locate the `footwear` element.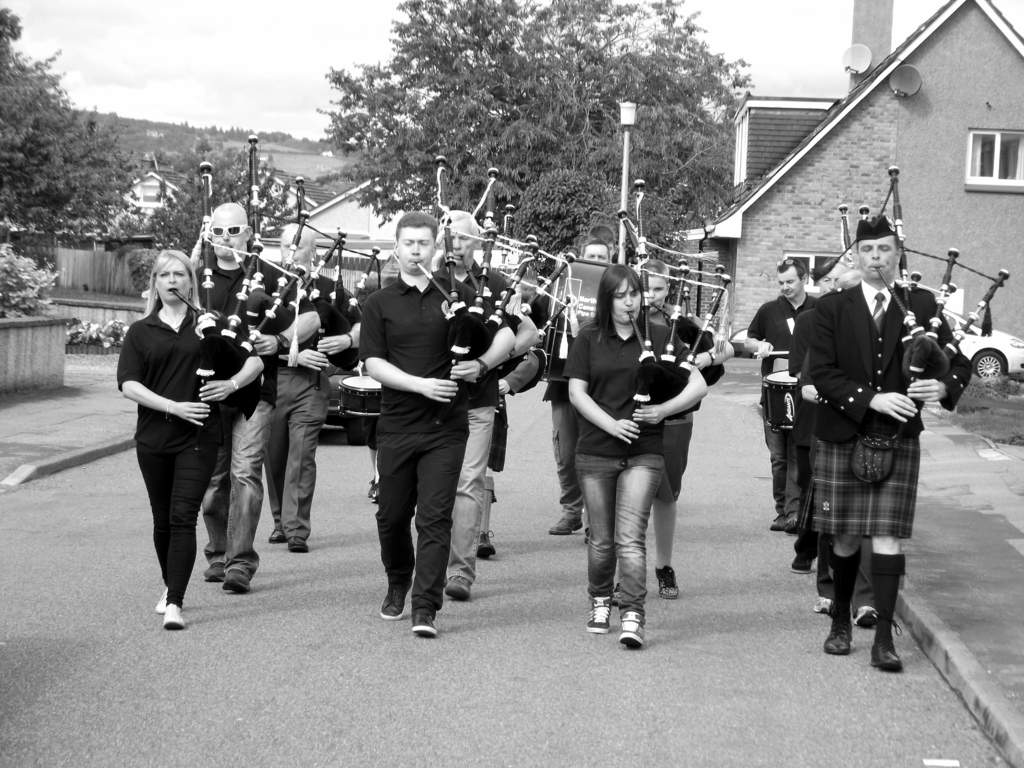
Element bbox: detection(154, 586, 171, 616).
